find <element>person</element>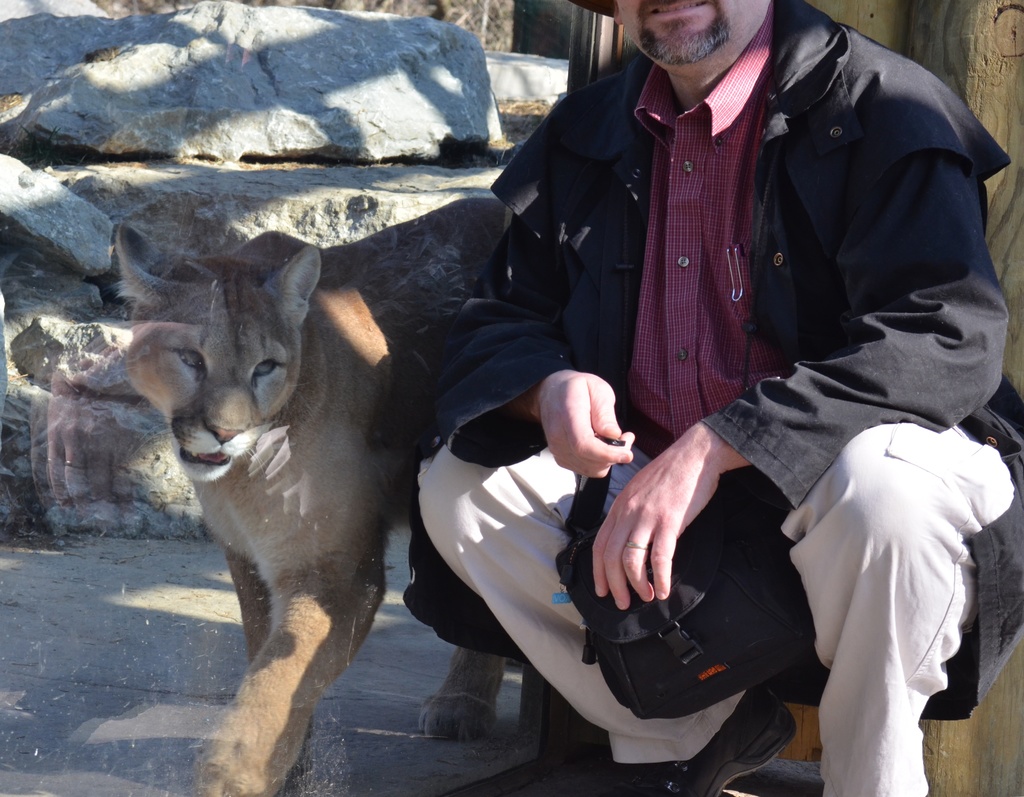
left=417, top=0, right=1023, bottom=796
